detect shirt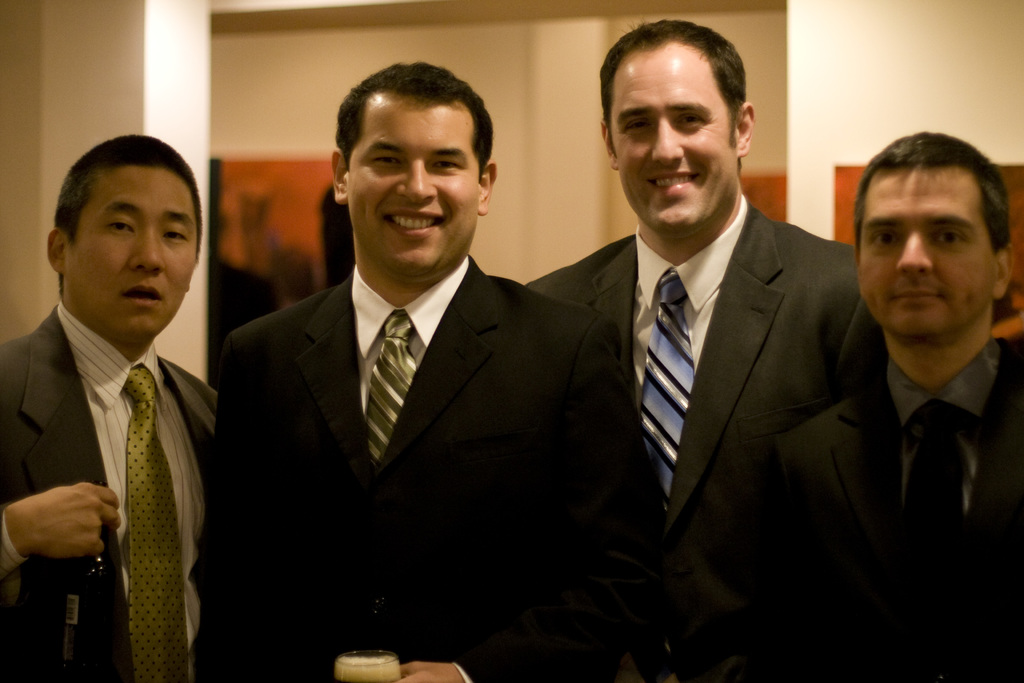
bbox=(59, 303, 203, 679)
